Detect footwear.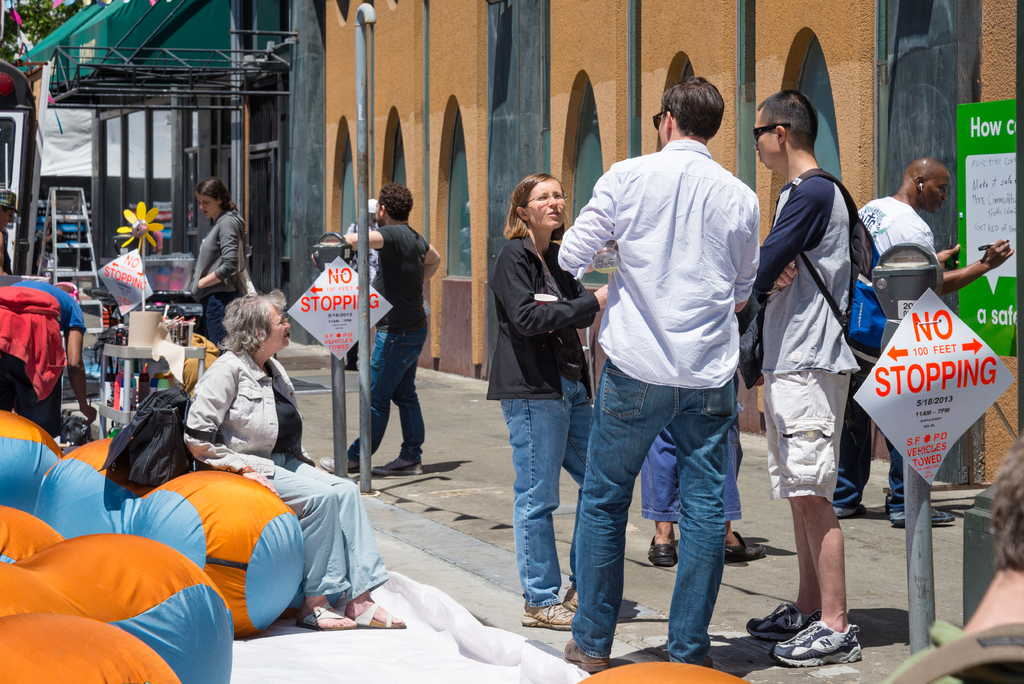
Detected at 890,501,957,530.
